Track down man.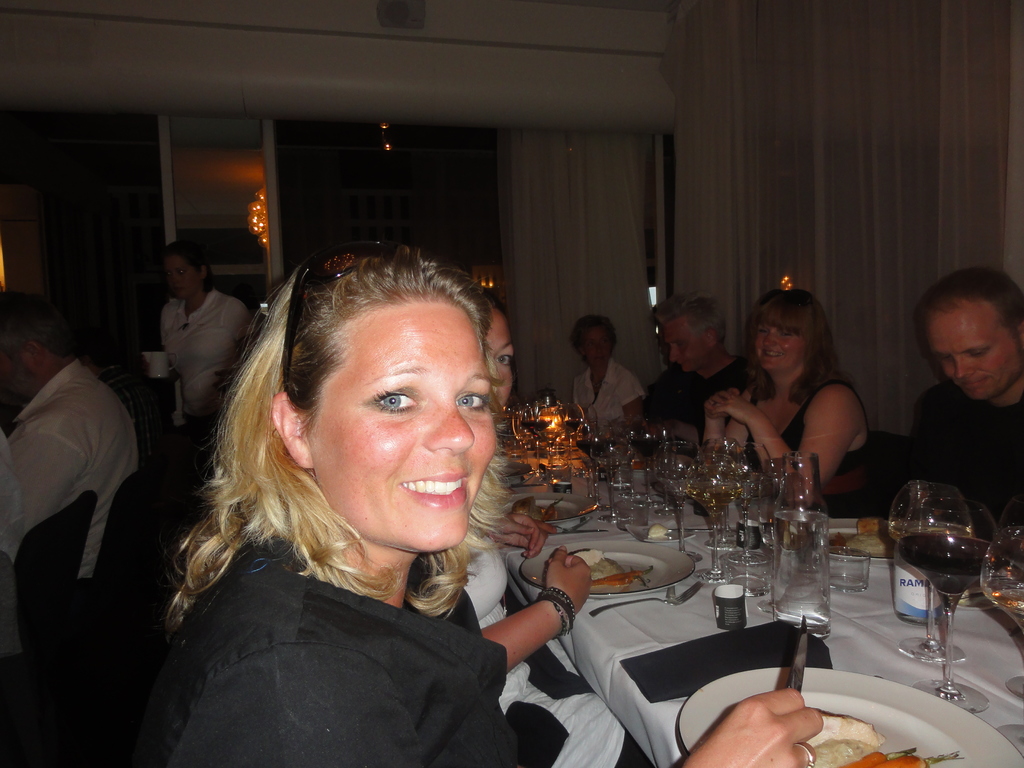
Tracked to x1=76 y1=342 x2=139 y2=431.
